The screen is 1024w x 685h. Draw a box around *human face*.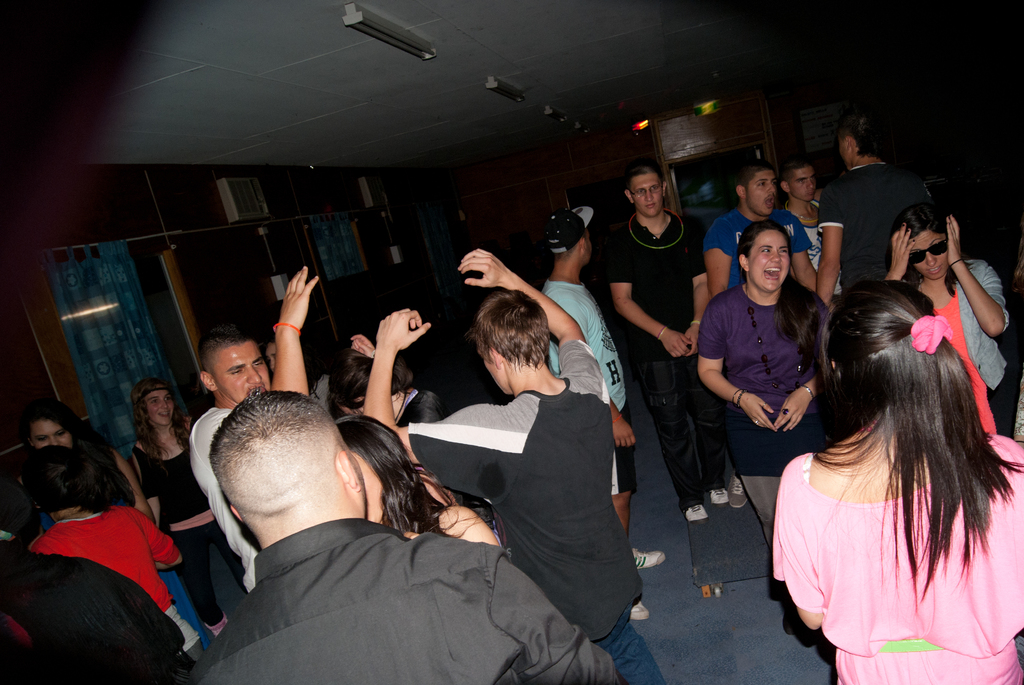
(144,387,174,427).
